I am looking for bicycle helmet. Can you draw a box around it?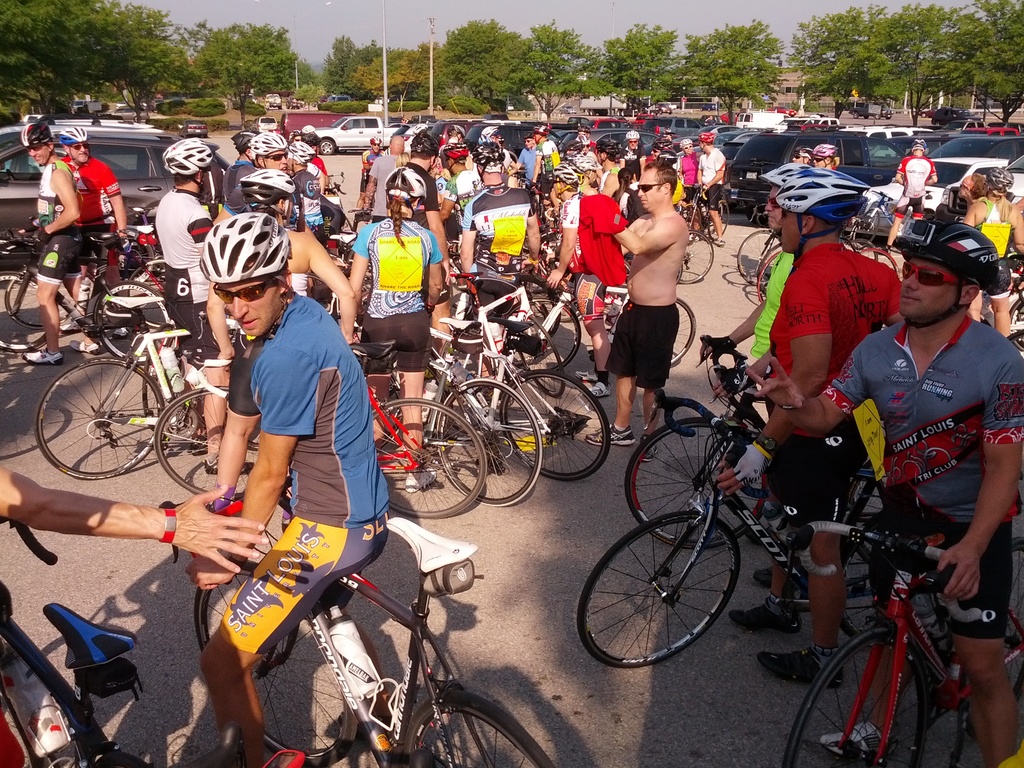
Sure, the bounding box is 692/128/715/150.
